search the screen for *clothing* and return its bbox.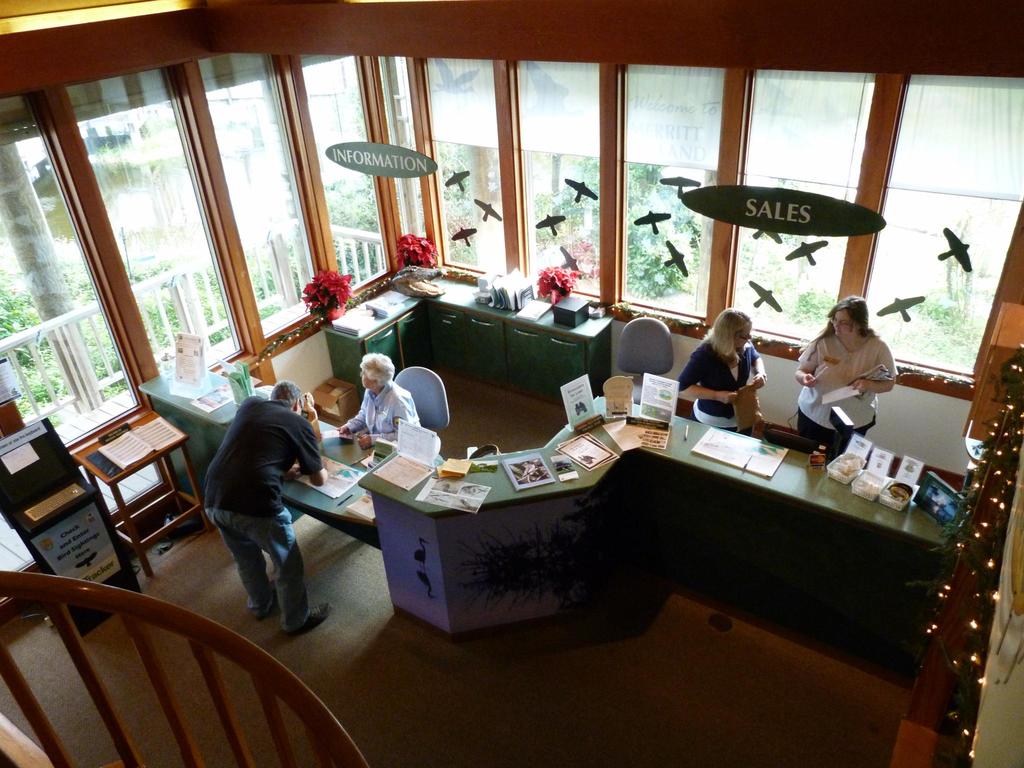
Found: crop(199, 393, 325, 628).
